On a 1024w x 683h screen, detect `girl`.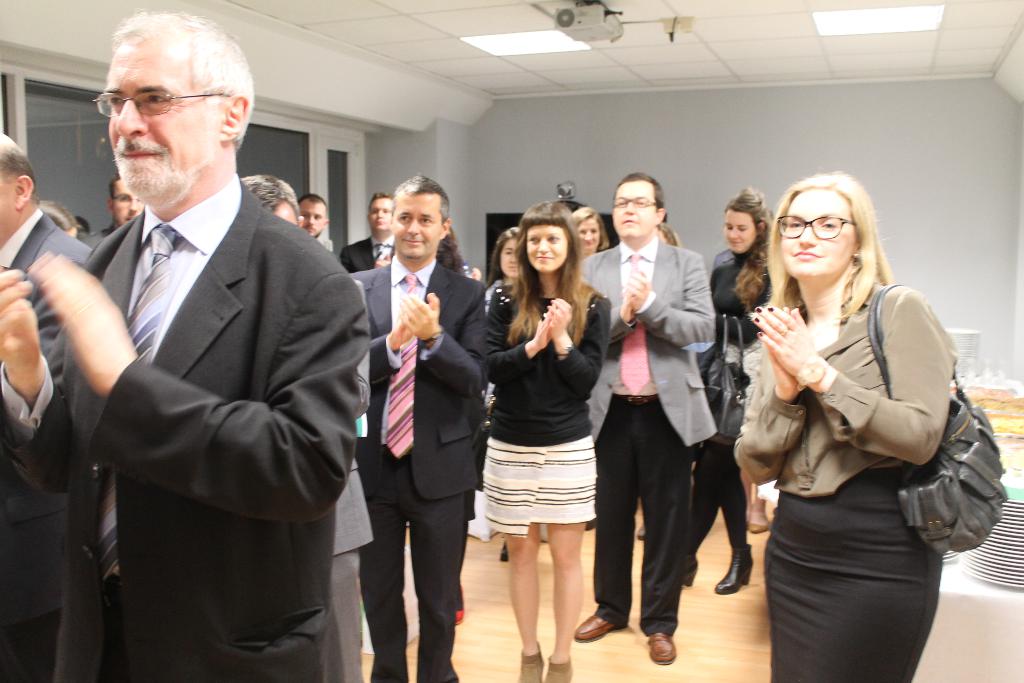
select_region(477, 224, 547, 563).
